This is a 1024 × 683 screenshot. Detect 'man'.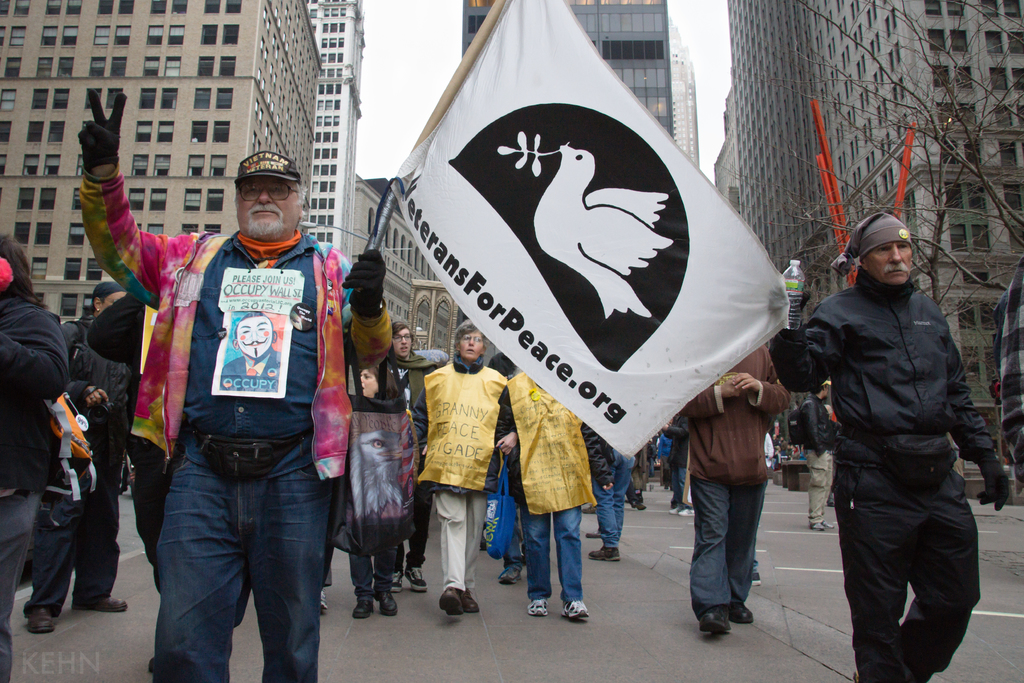
[77, 94, 394, 682].
